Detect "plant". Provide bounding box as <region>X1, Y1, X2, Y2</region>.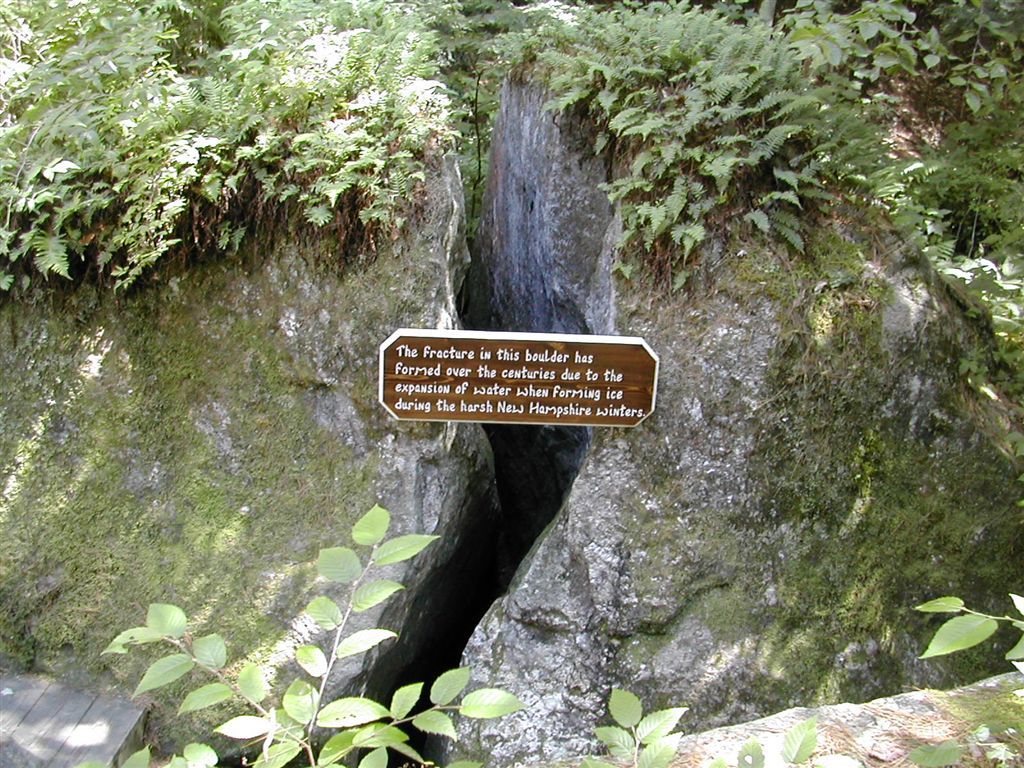
<region>908, 593, 1023, 767</region>.
